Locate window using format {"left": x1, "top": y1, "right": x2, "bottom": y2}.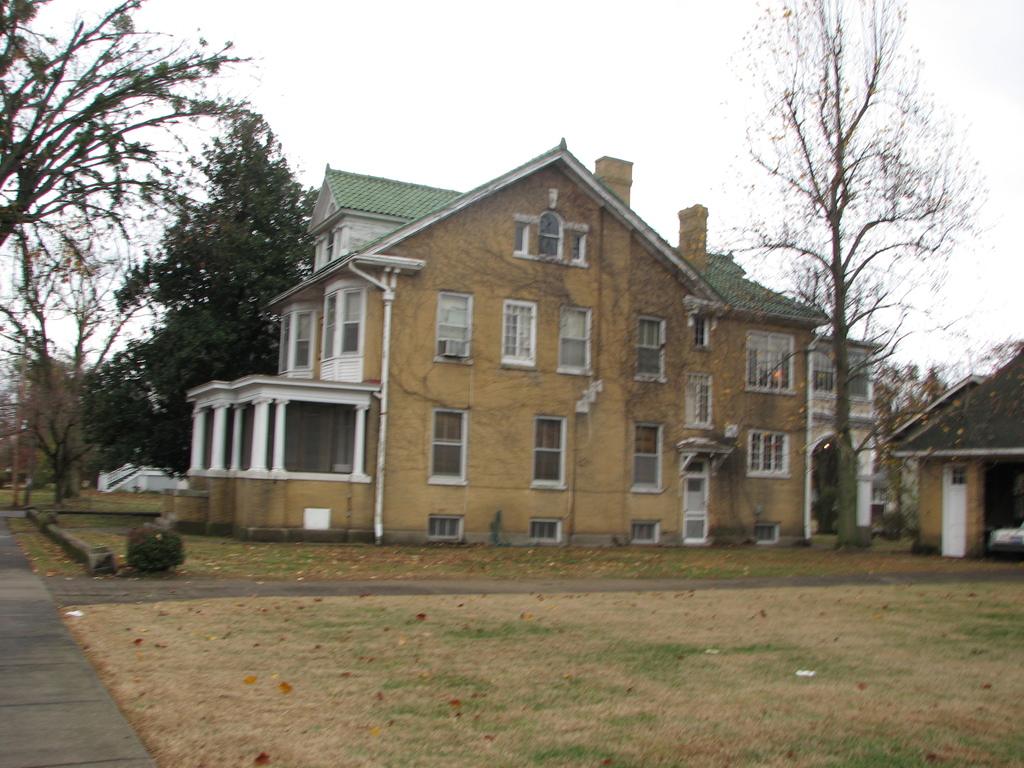
{"left": 536, "top": 209, "right": 559, "bottom": 259}.
